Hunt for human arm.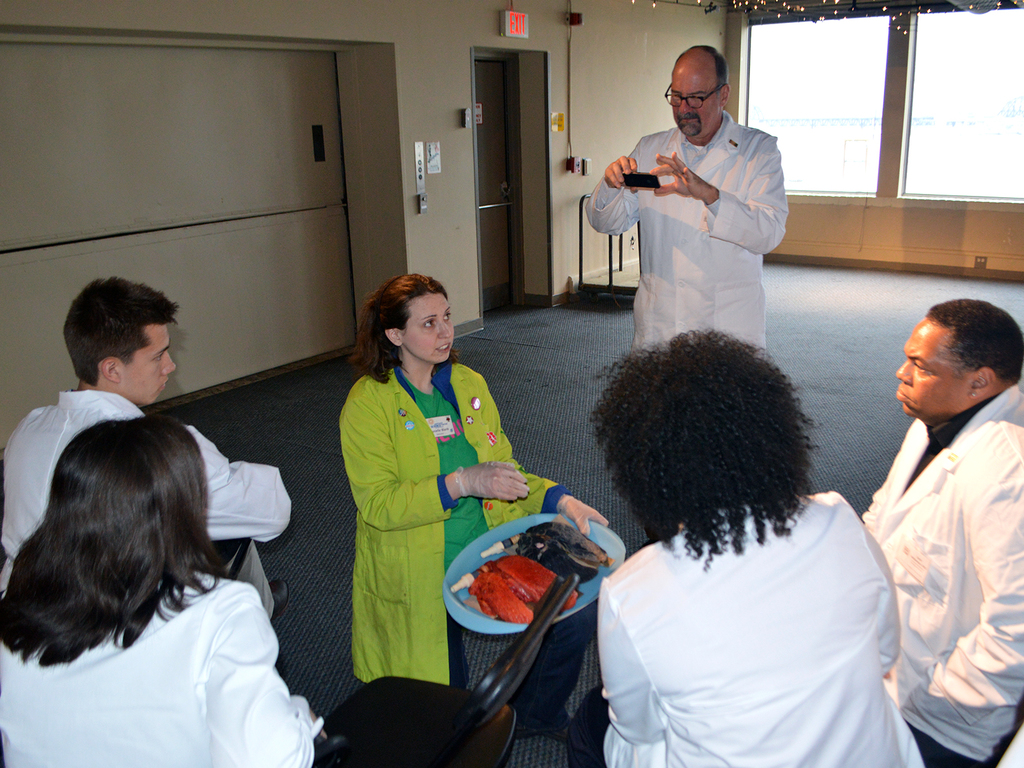
Hunted down at locate(596, 597, 666, 748).
